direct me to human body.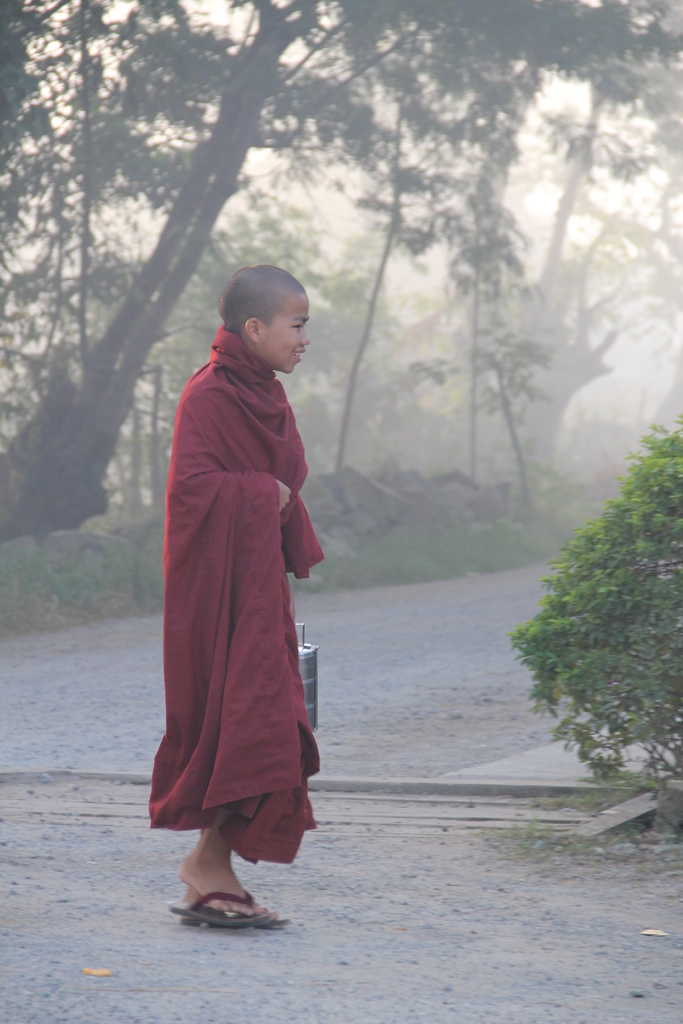
Direction: l=156, t=259, r=334, b=977.
